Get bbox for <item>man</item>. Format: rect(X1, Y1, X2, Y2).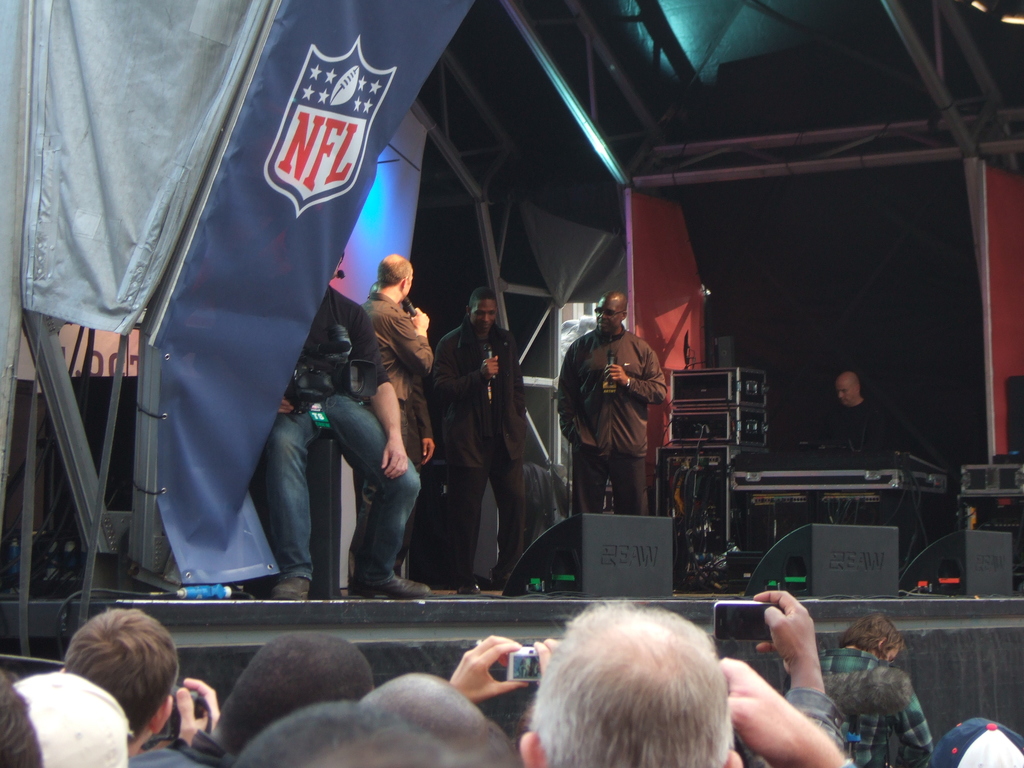
rect(257, 265, 431, 599).
